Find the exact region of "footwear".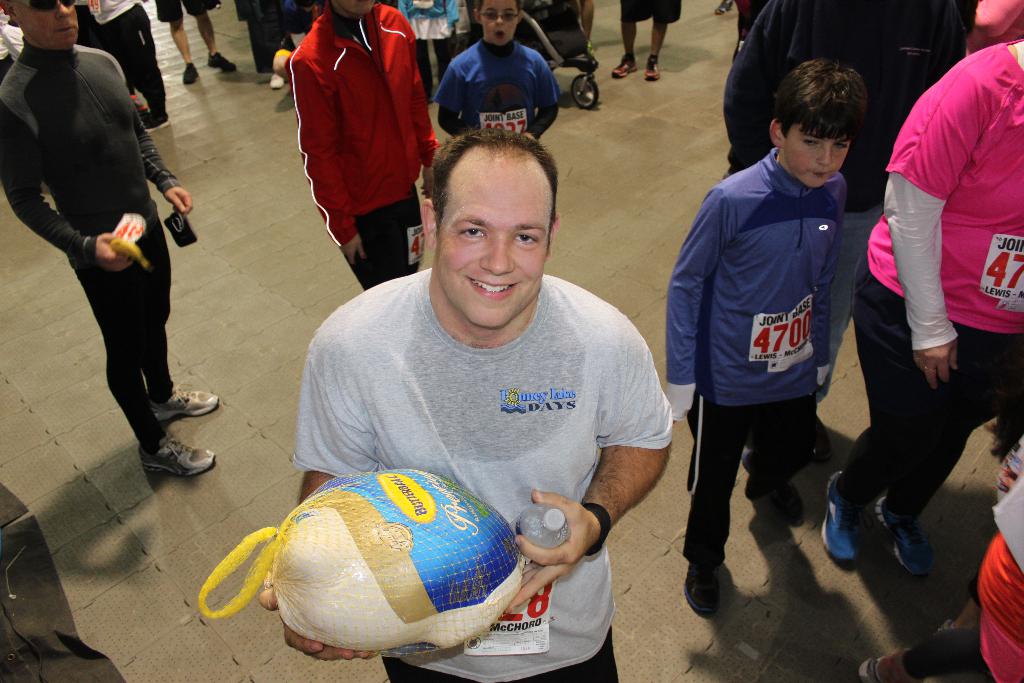
Exact region: 612, 56, 641, 82.
